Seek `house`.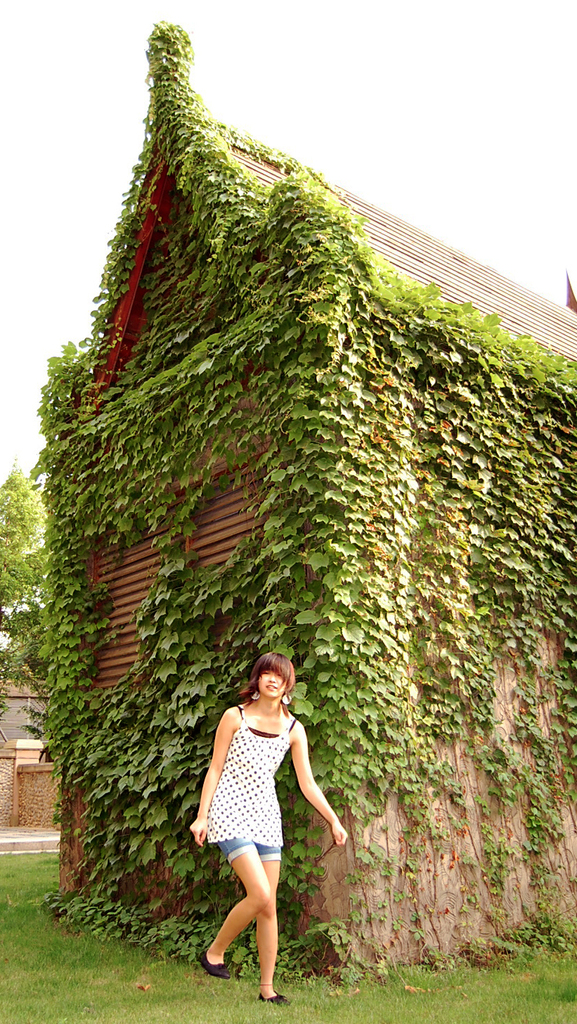
{"x1": 30, "y1": 20, "x2": 576, "y2": 981}.
